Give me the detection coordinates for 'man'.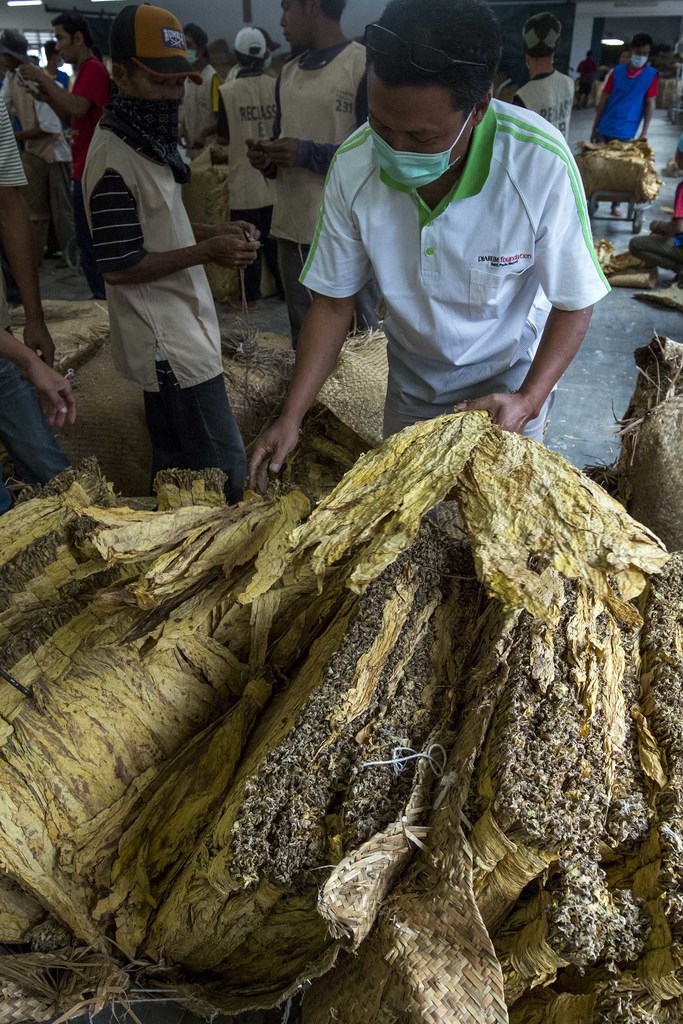
region(178, 27, 218, 156).
